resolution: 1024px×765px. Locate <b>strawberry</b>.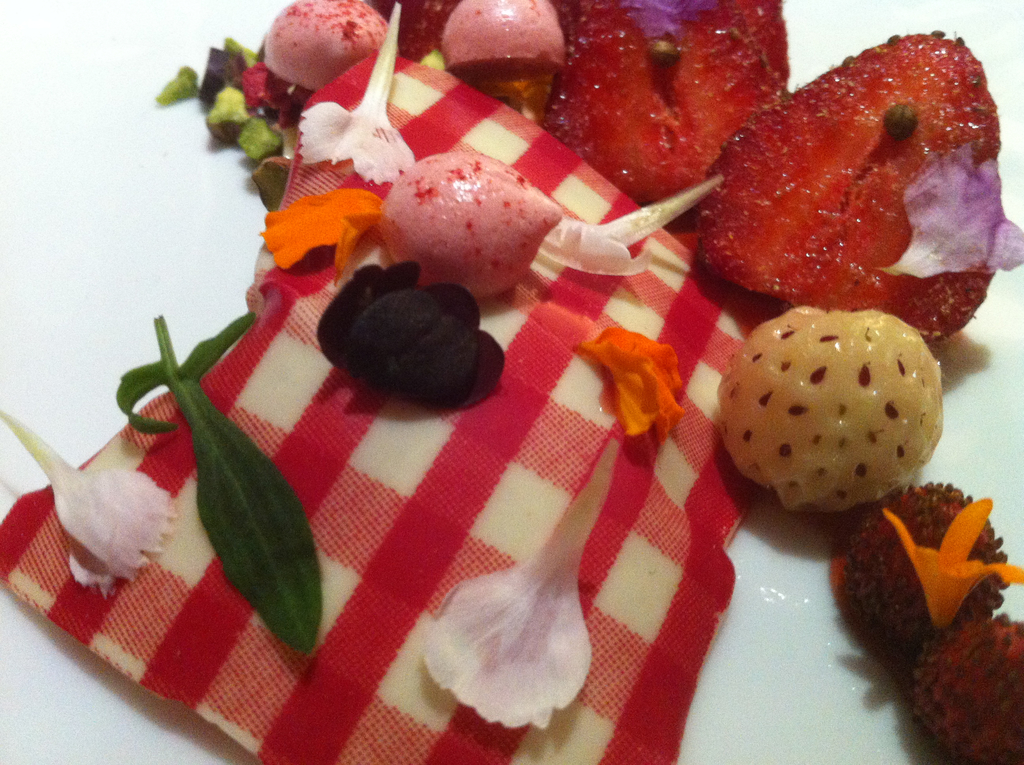
l=921, t=597, r=1023, b=764.
